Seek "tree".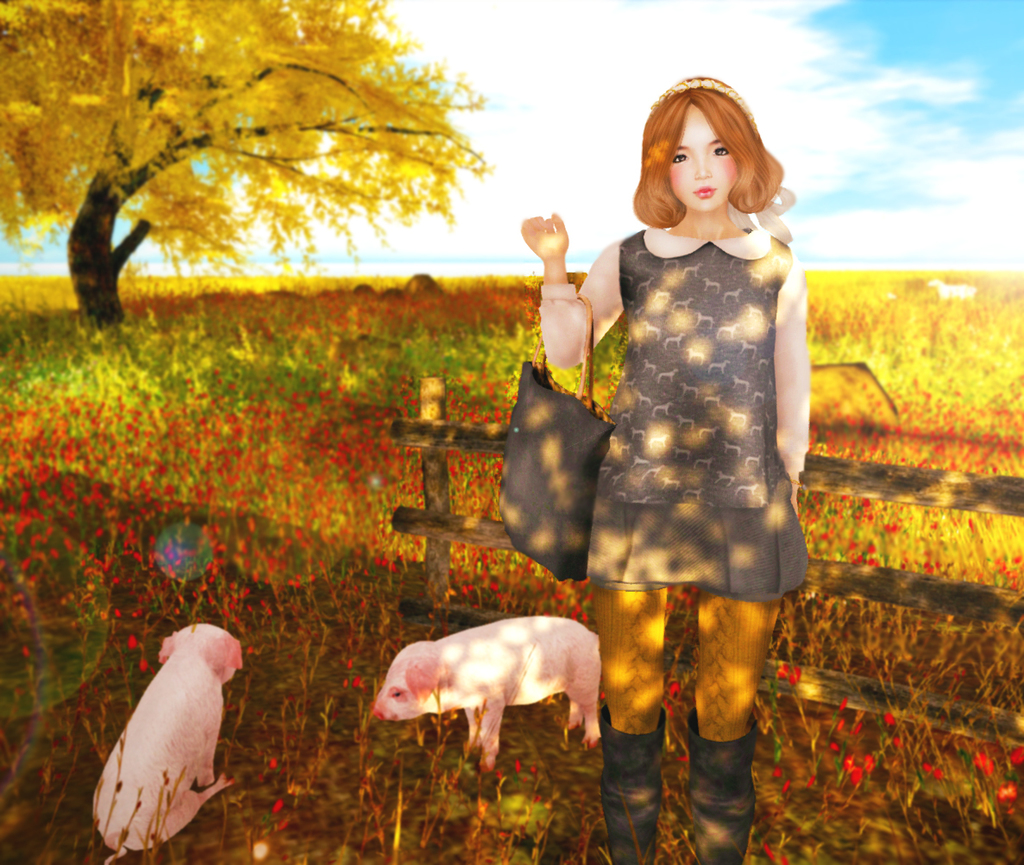
(x1=29, y1=11, x2=528, y2=344).
